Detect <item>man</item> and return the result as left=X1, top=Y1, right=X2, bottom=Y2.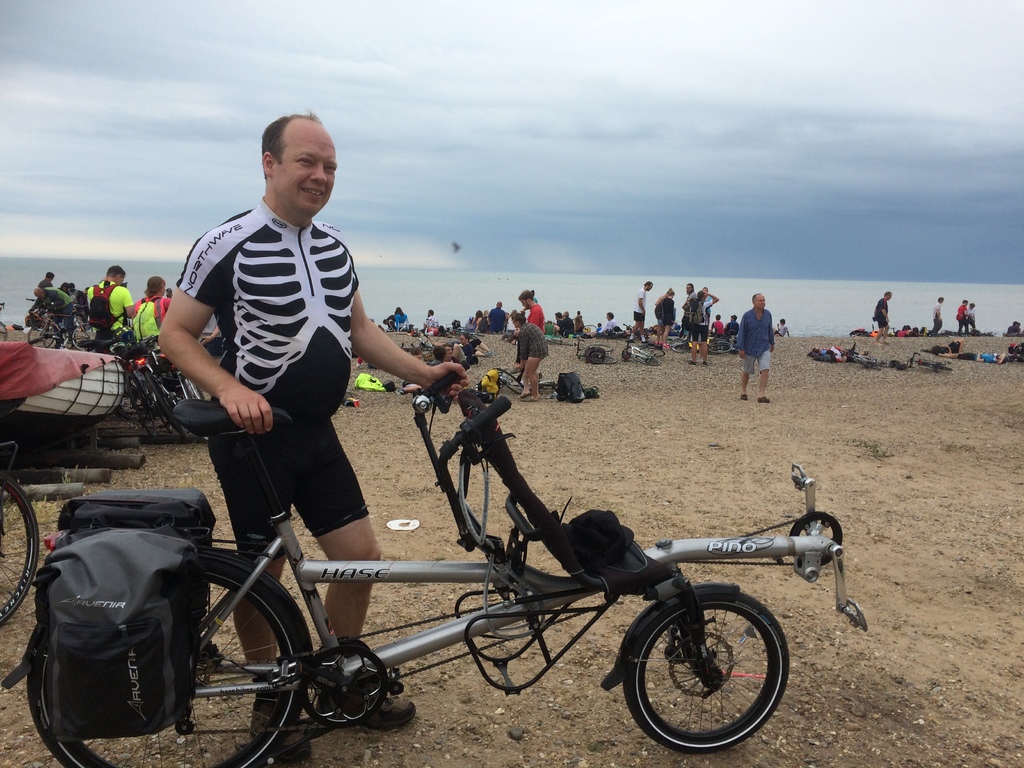
left=32, top=287, right=78, bottom=349.
